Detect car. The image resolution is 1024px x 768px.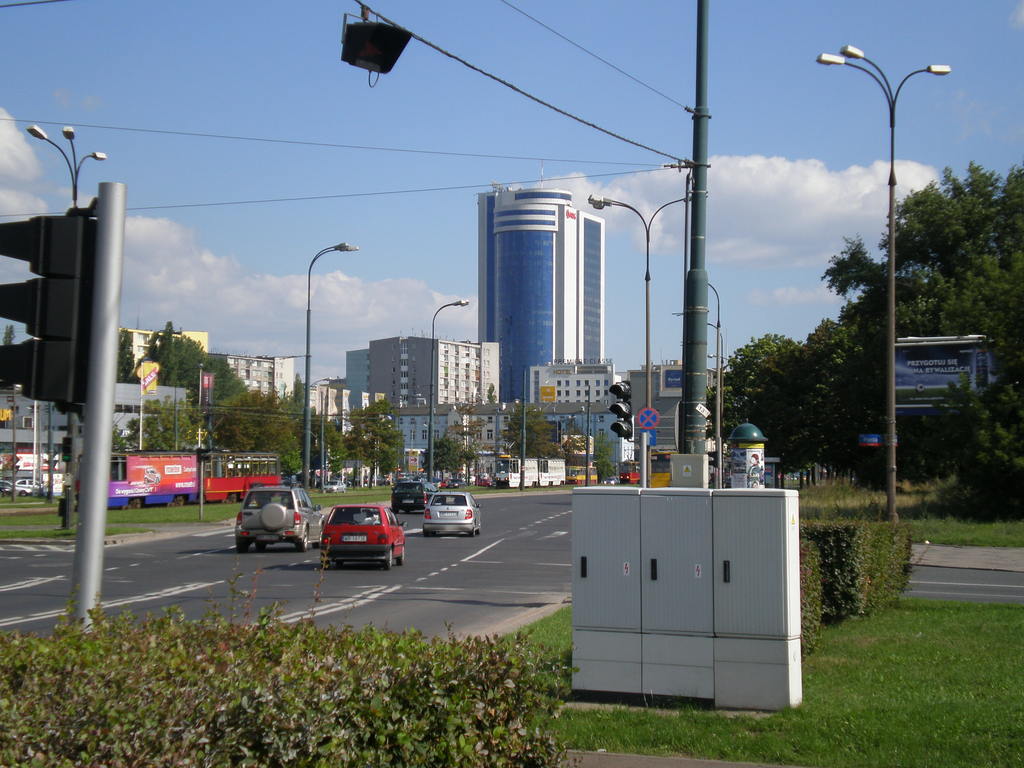
[232, 484, 326, 553].
